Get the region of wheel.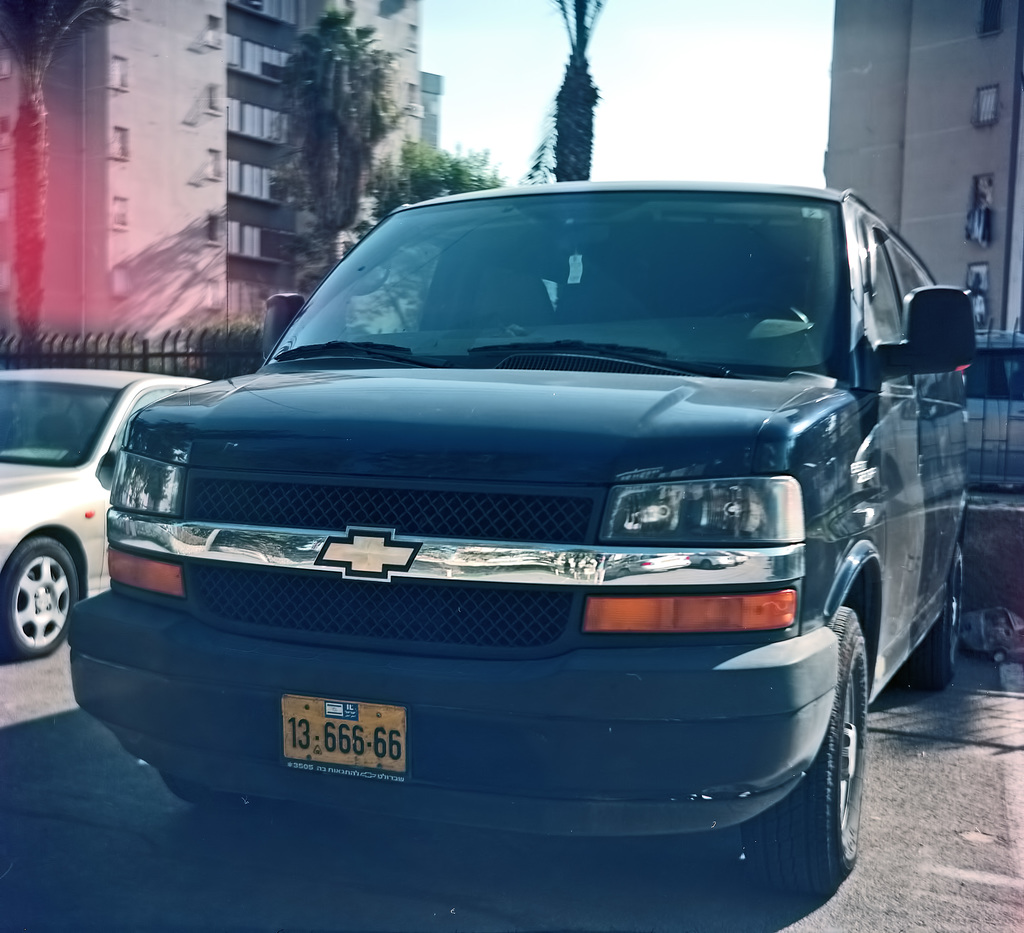
box=[893, 543, 970, 690].
